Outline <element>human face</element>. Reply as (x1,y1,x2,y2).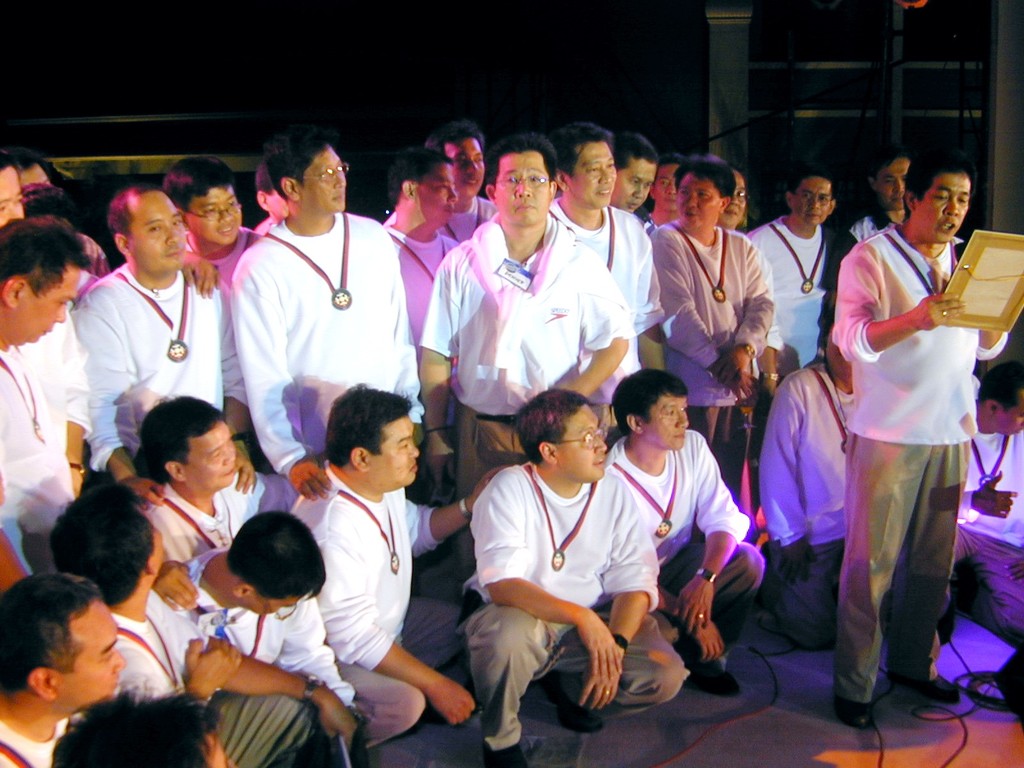
(989,390,1023,434).
